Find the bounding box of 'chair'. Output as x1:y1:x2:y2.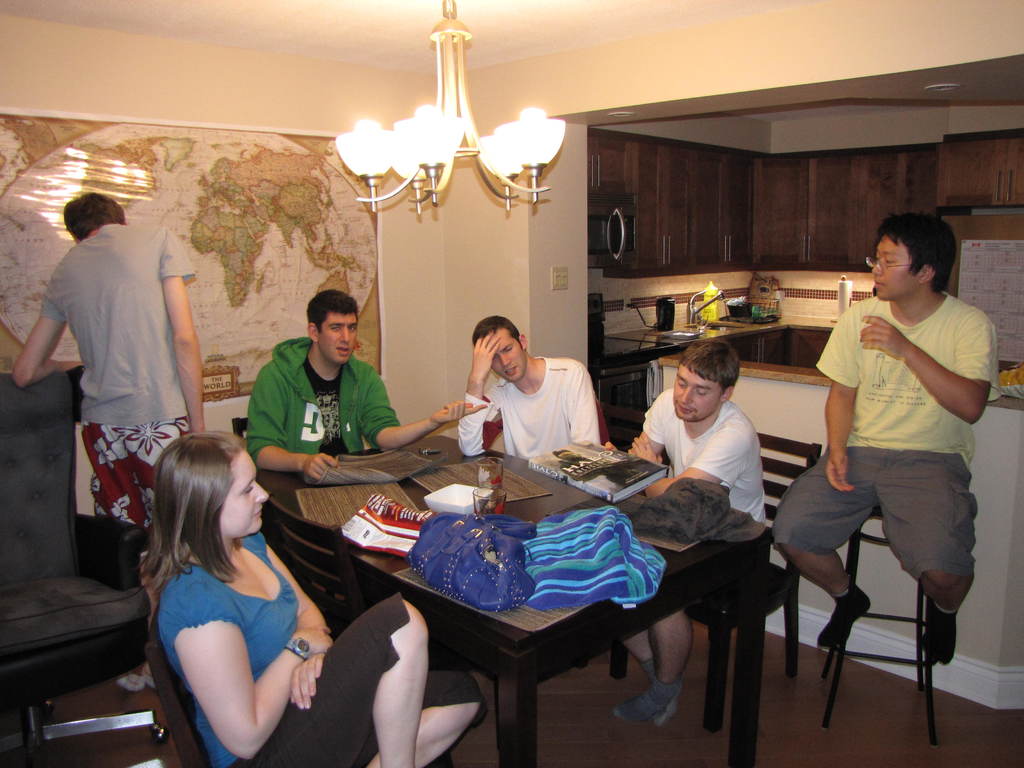
0:360:168:767.
